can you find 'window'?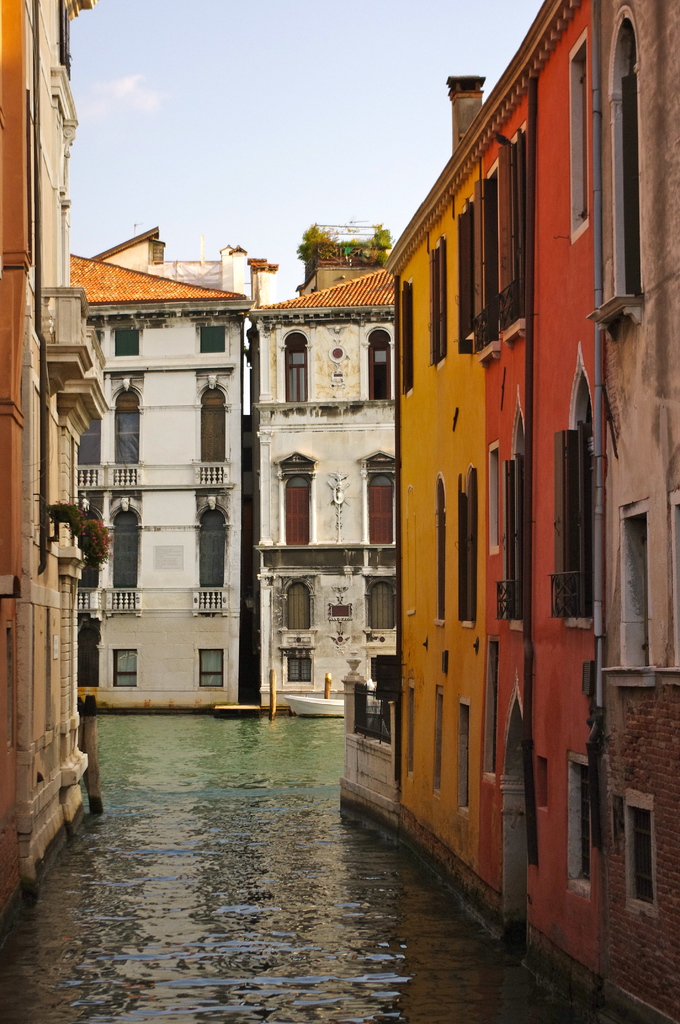
Yes, bounding box: pyautogui.locateOnScreen(364, 331, 392, 399).
